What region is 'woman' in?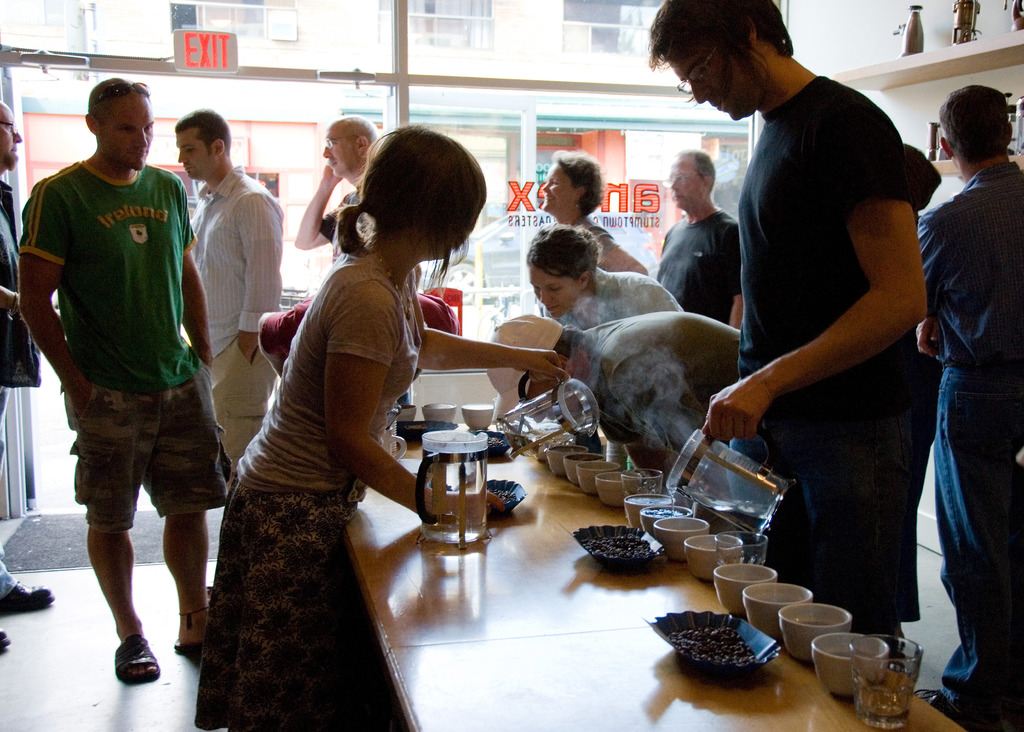
BBox(531, 146, 653, 274).
